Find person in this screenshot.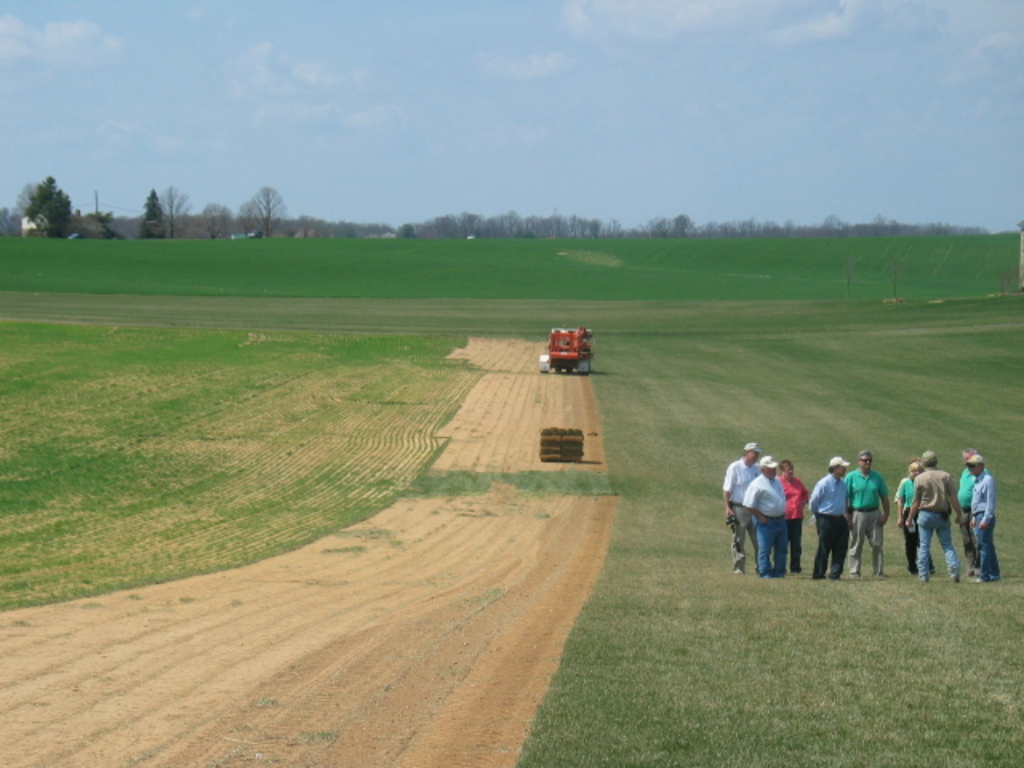
The bounding box for person is rect(952, 445, 990, 568).
